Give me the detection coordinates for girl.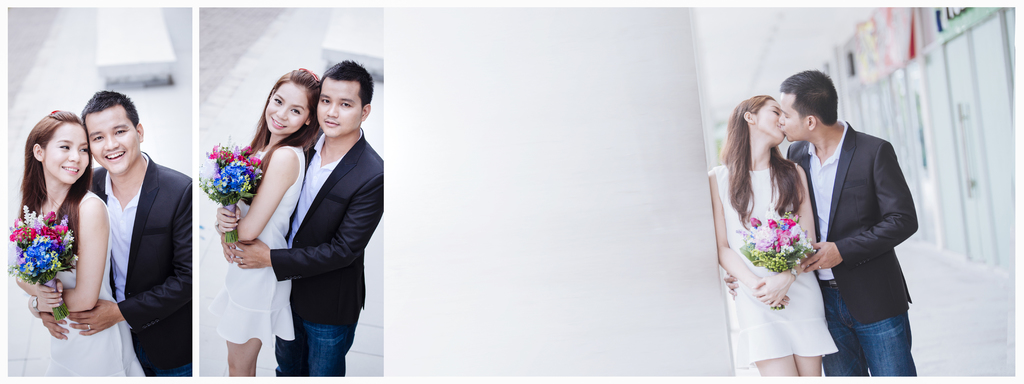
region(216, 66, 324, 377).
